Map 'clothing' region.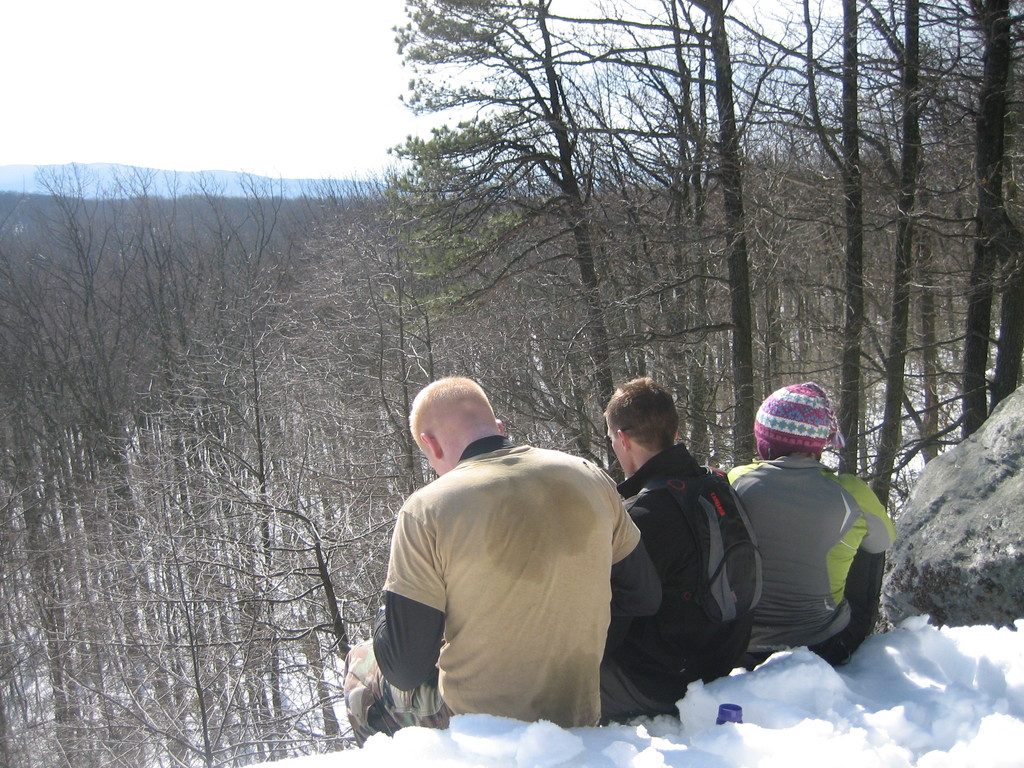
Mapped to <bbox>360, 444, 650, 725</bbox>.
